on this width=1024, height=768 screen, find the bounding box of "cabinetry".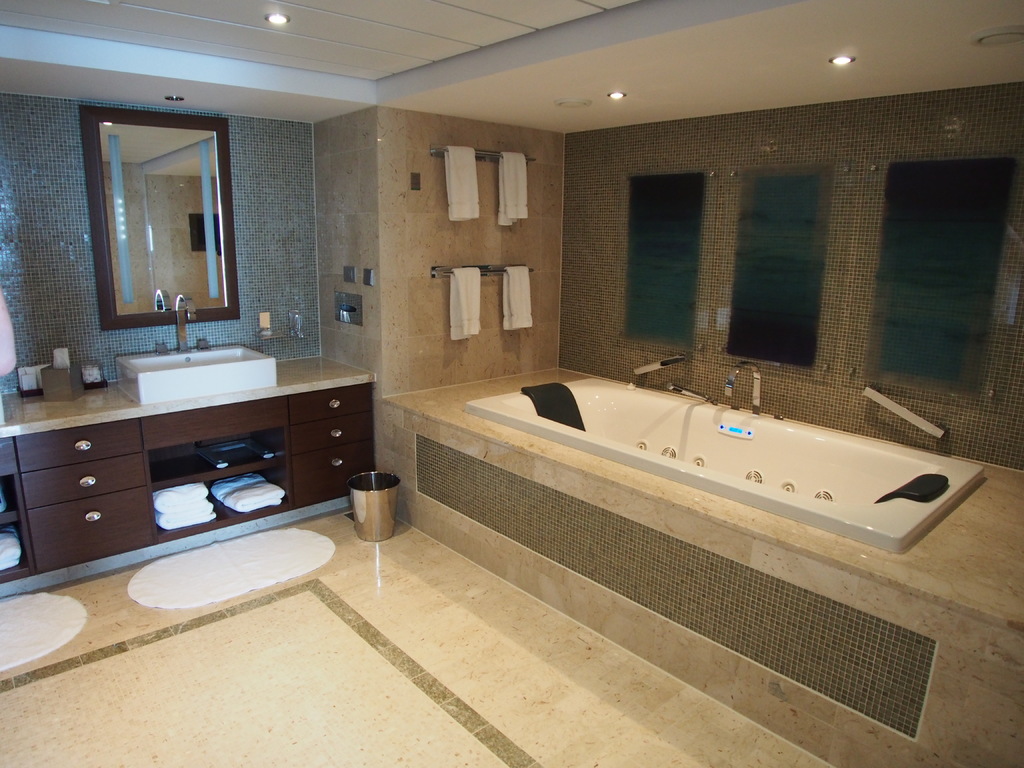
Bounding box: [31,349,373,553].
